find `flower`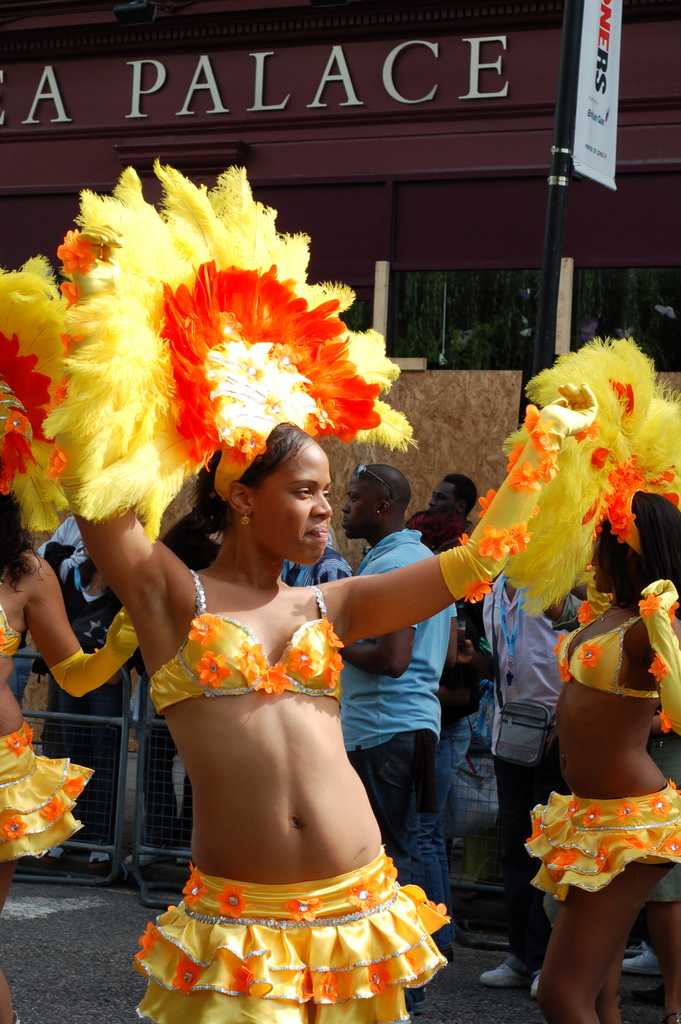
x1=559 y1=655 x2=569 y2=685
